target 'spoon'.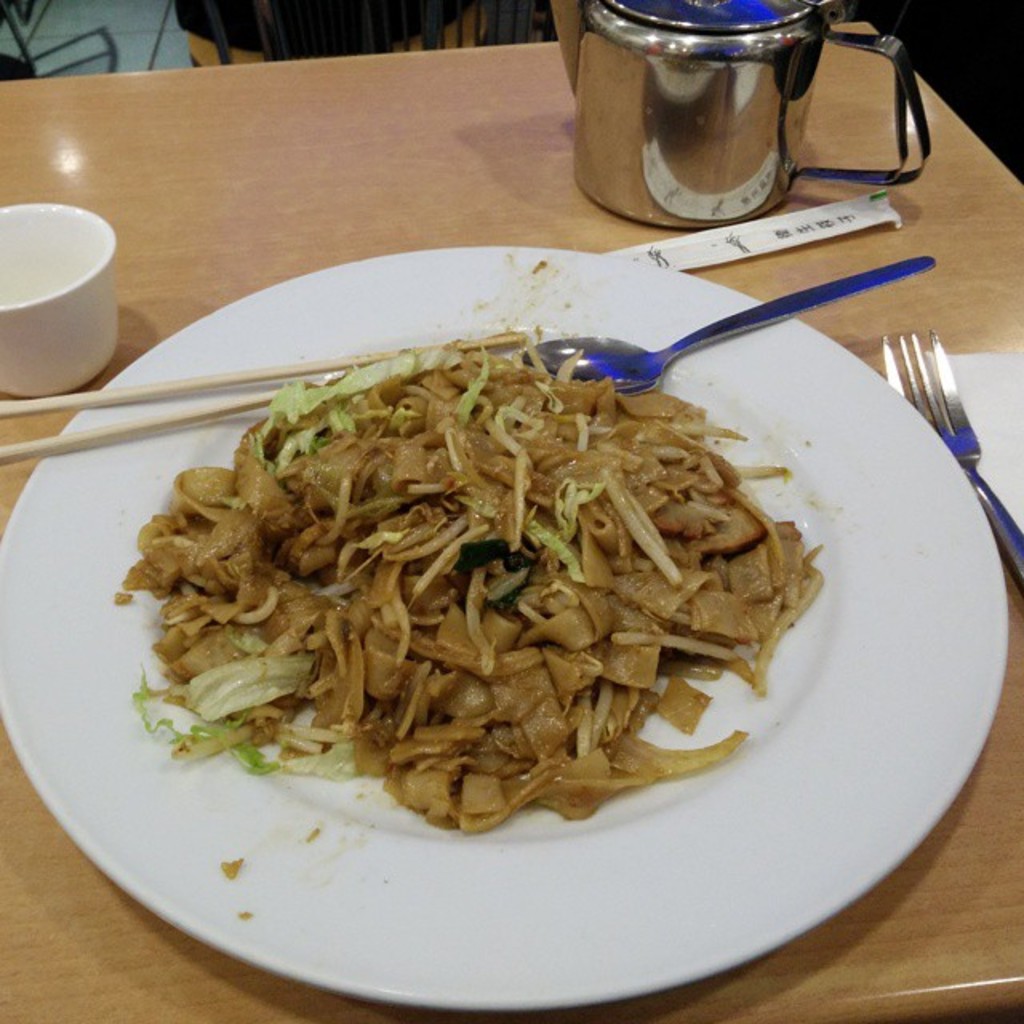
Target region: [523,258,938,395].
